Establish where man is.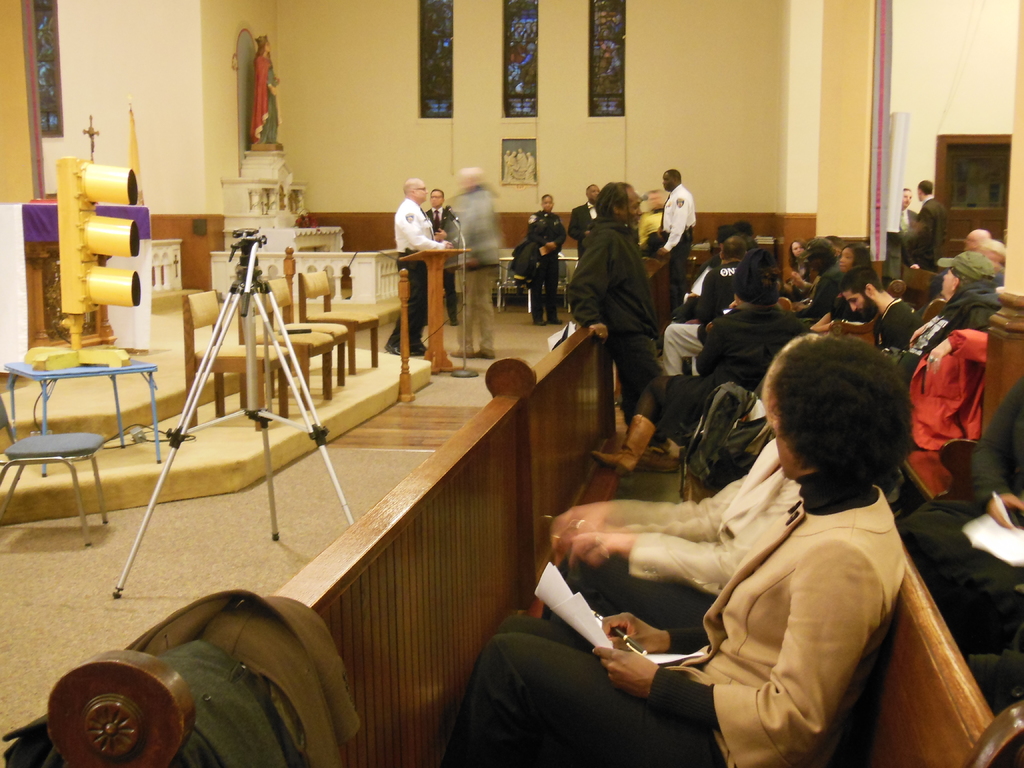
Established at rect(426, 190, 454, 238).
